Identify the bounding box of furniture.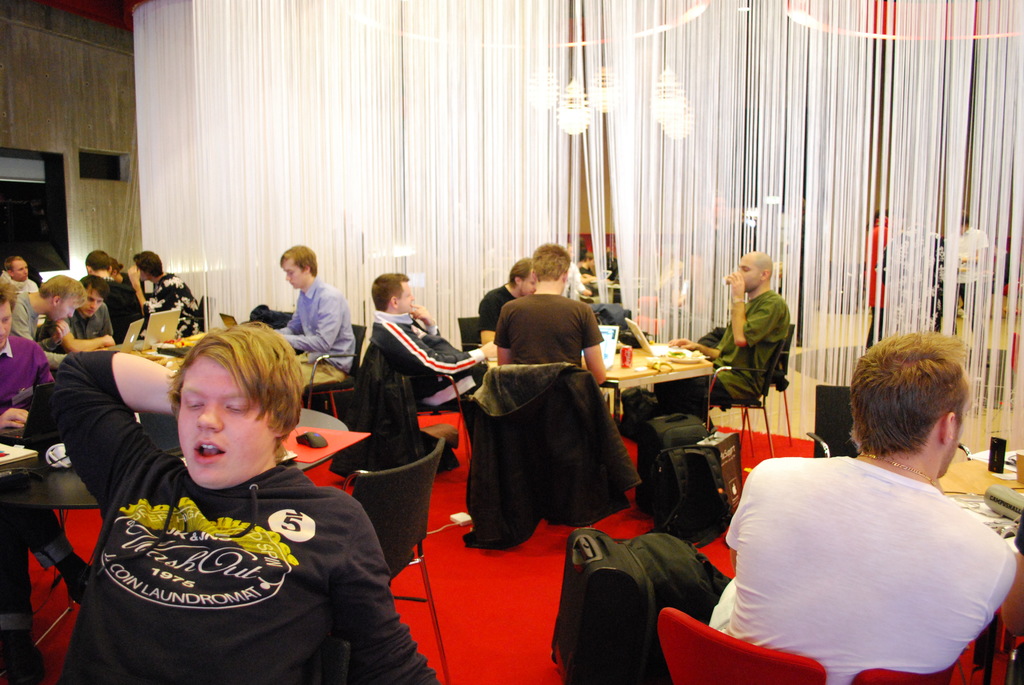
bbox(709, 334, 786, 452).
